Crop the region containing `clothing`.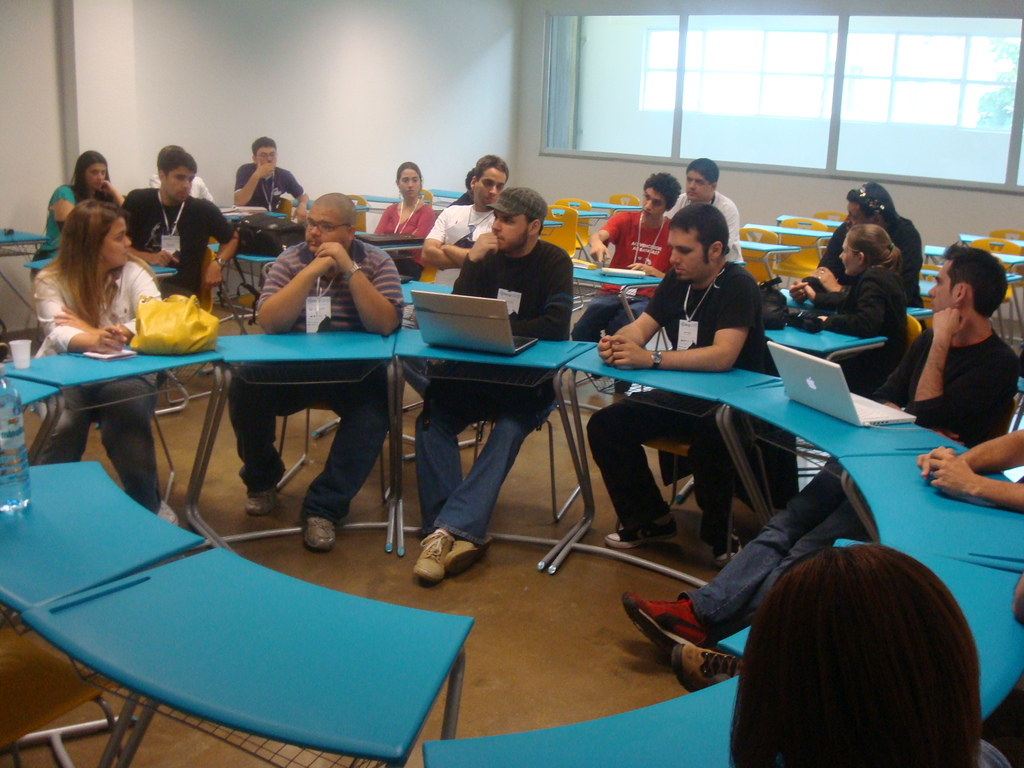
Crop region: box(588, 257, 776, 529).
